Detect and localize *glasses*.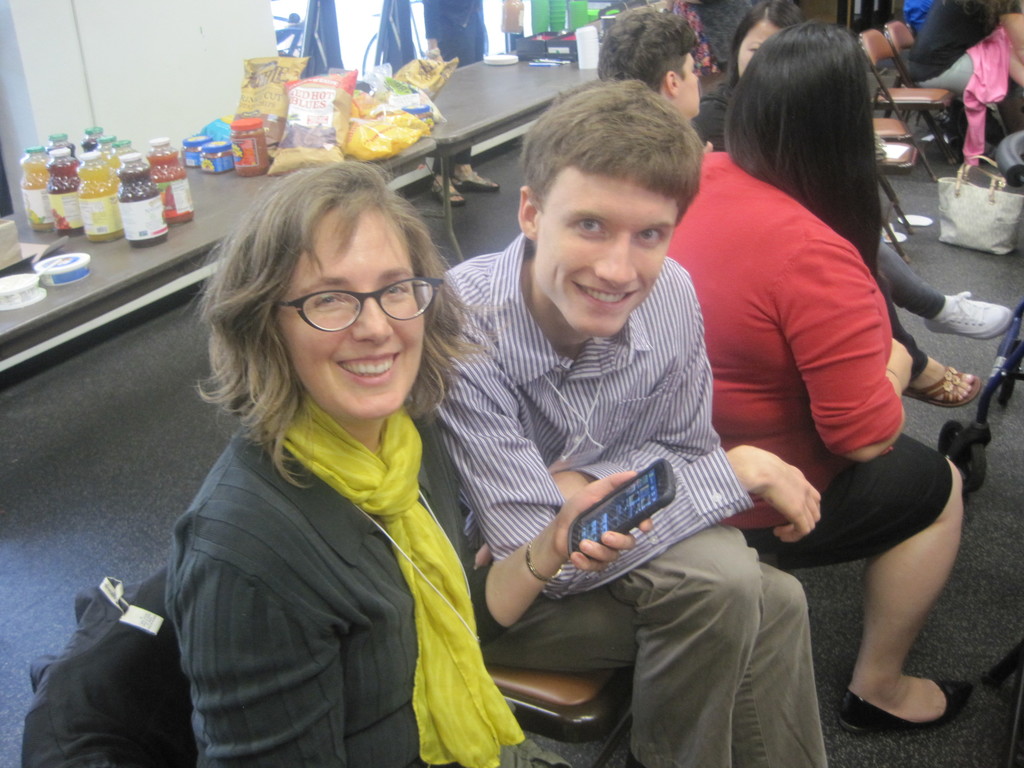
Localized at region(261, 275, 424, 335).
